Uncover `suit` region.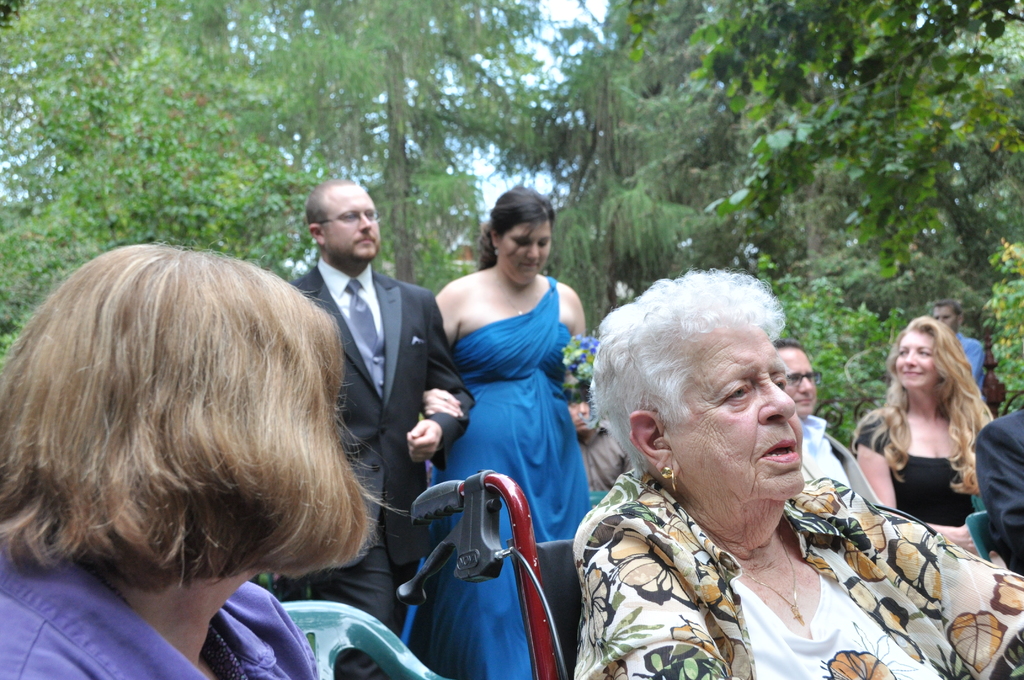
Uncovered: left=289, top=261, right=475, bottom=622.
